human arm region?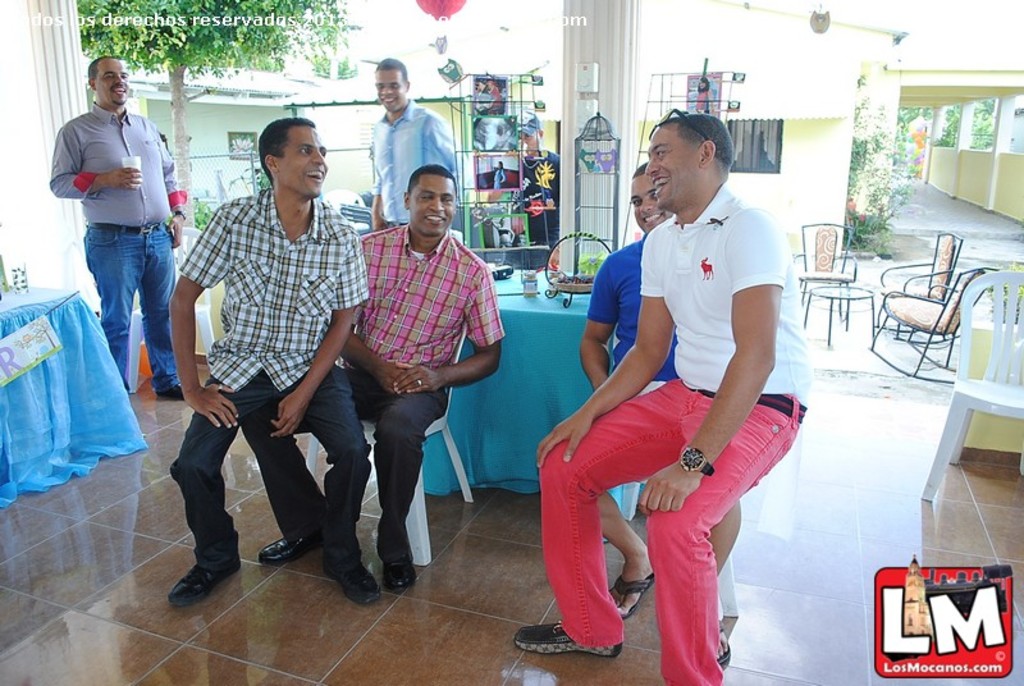
l=422, t=114, r=456, b=174
